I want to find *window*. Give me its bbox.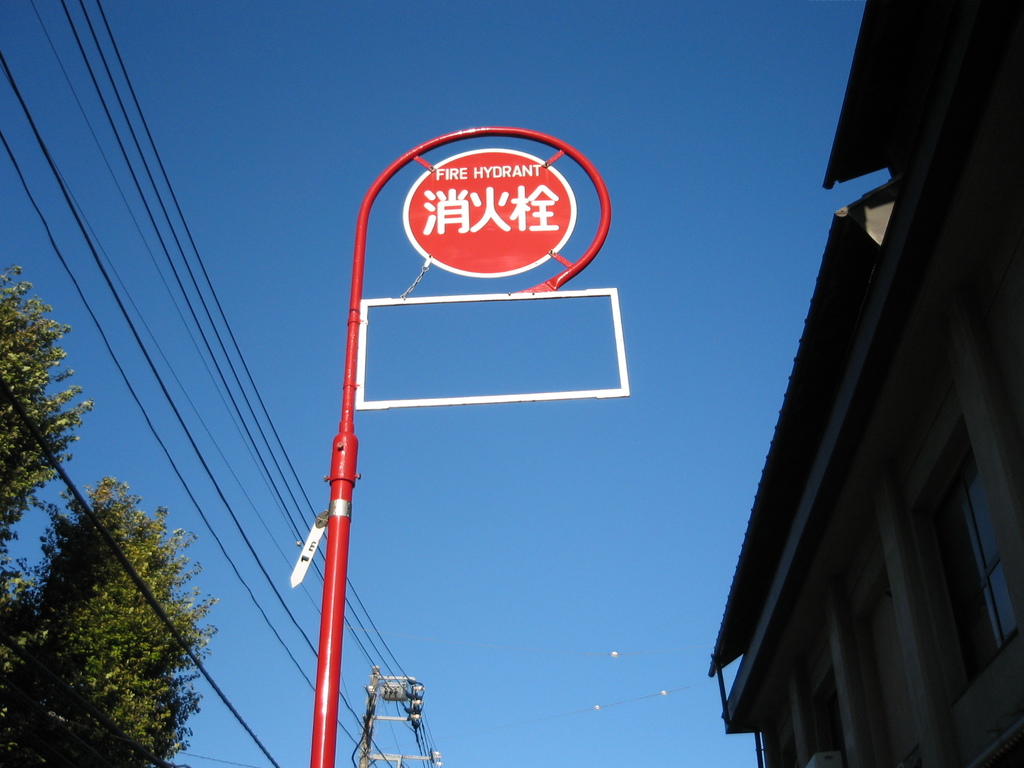
904 413 1023 705.
